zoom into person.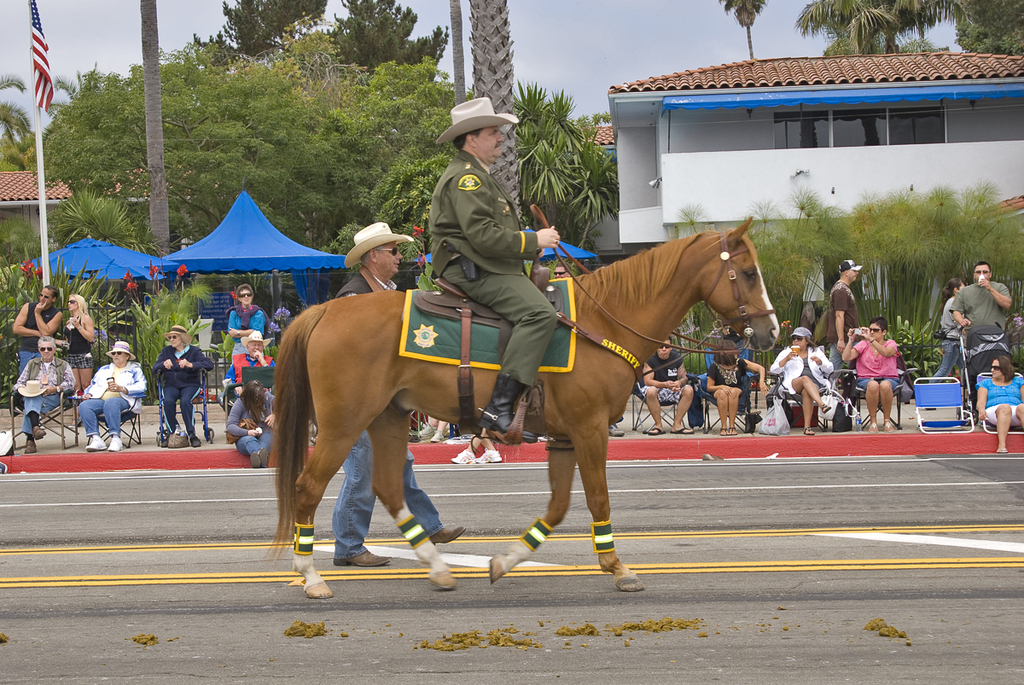
Zoom target: (x1=829, y1=257, x2=859, y2=357).
